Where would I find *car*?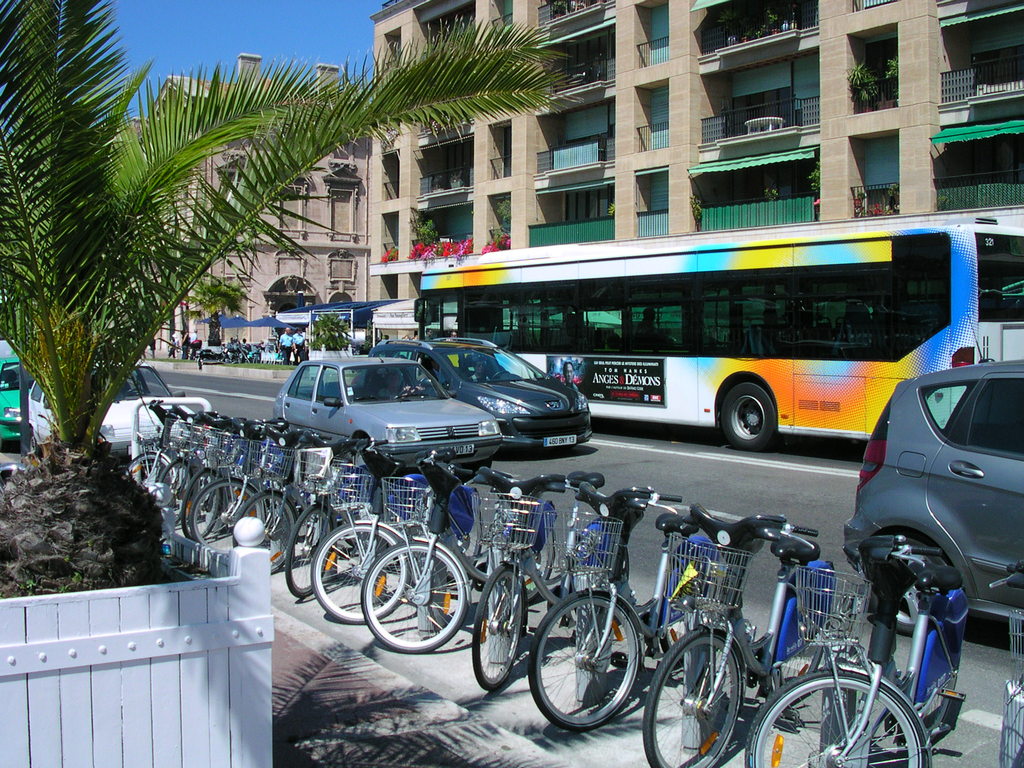
At left=24, top=365, right=198, bottom=460.
